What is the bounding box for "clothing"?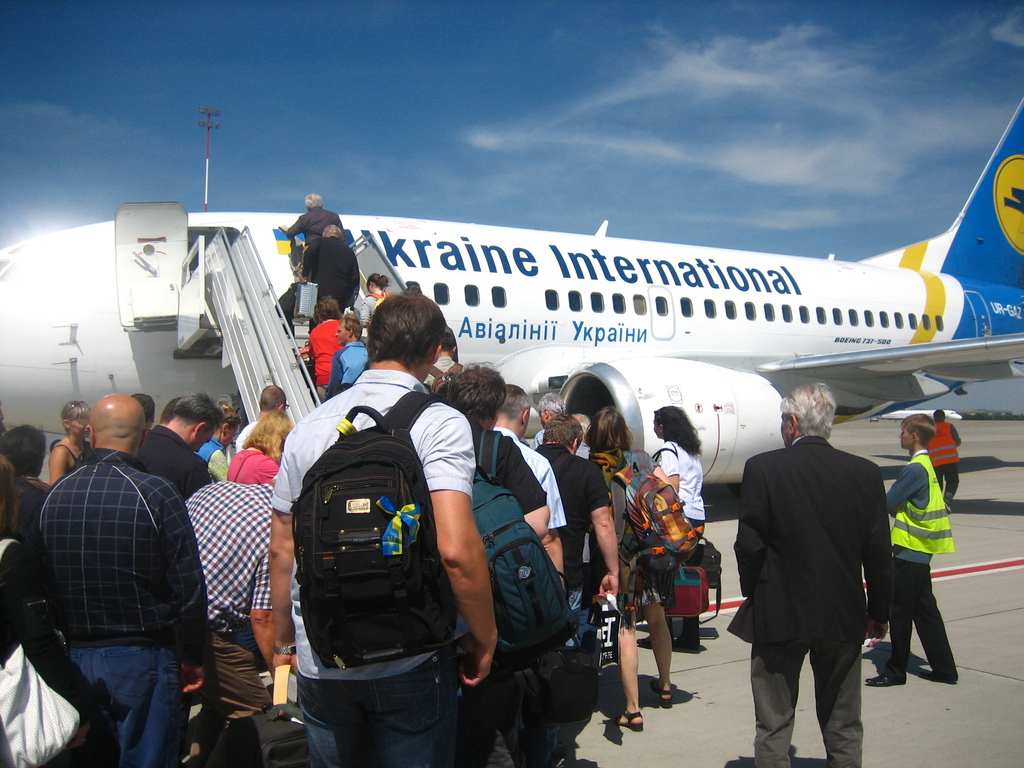
536:445:599:615.
